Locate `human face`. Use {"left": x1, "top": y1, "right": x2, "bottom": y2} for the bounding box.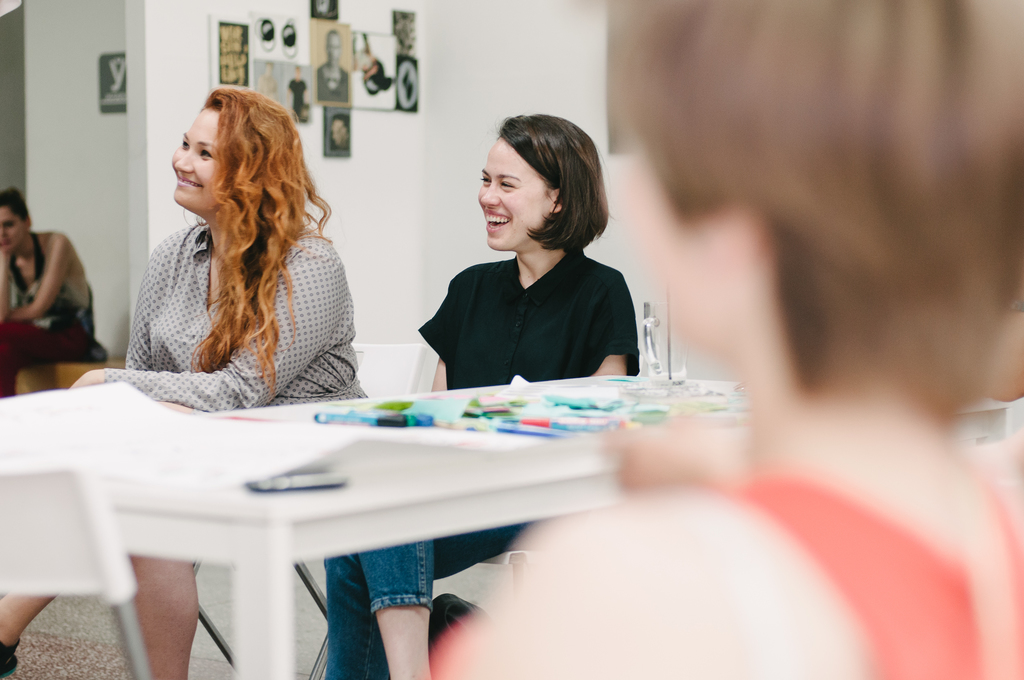
{"left": 479, "top": 139, "right": 545, "bottom": 251}.
